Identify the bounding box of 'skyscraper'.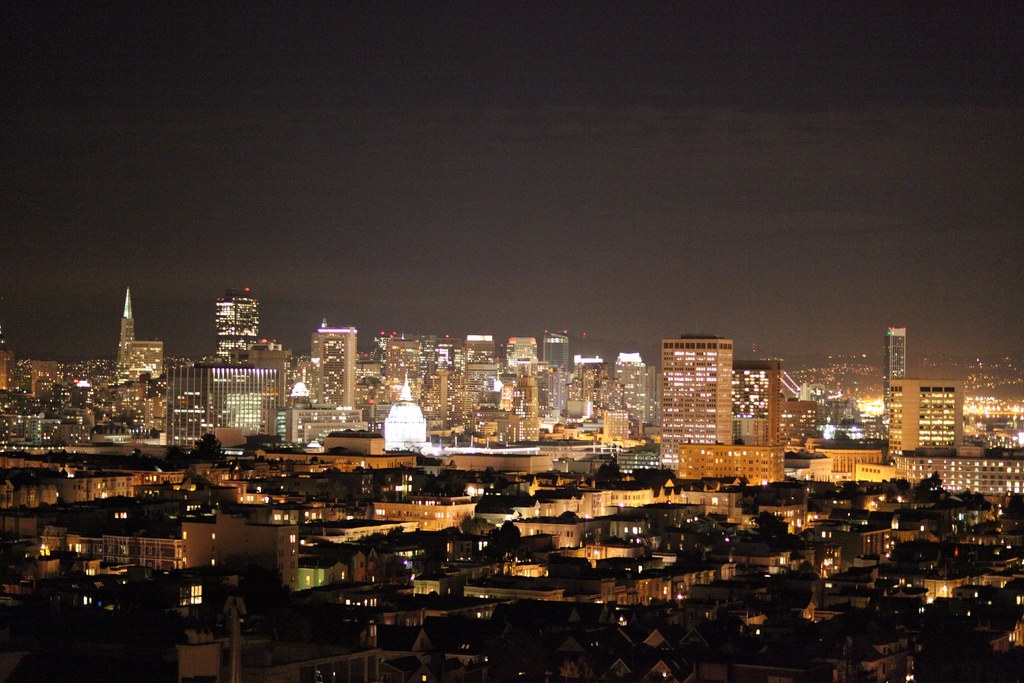
[x1=659, y1=331, x2=759, y2=461].
